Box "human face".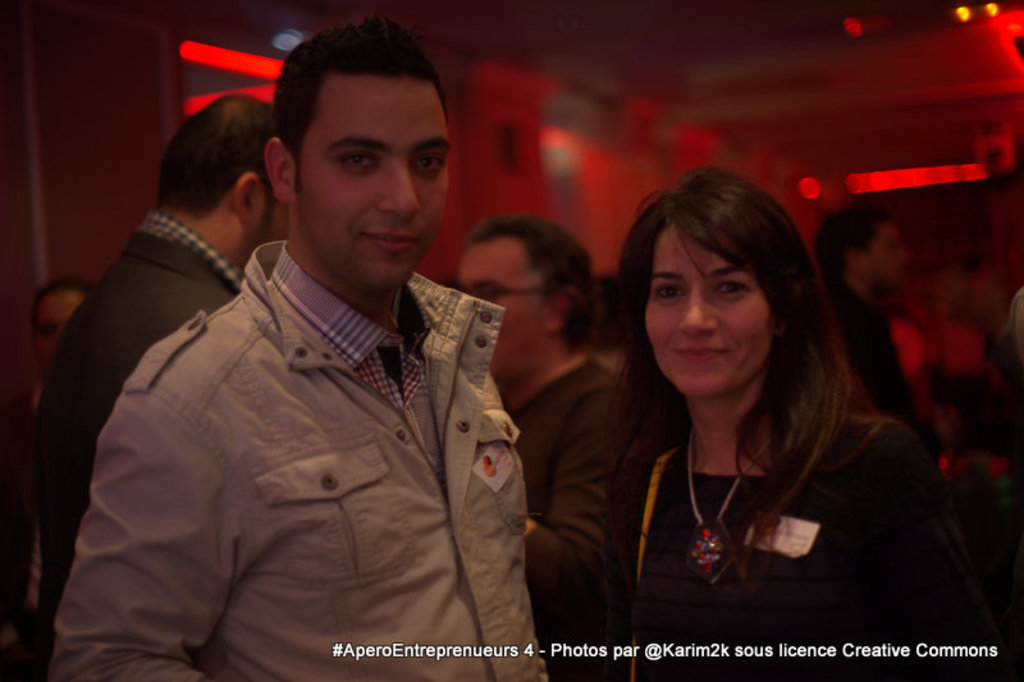
Rect(252, 200, 288, 255).
